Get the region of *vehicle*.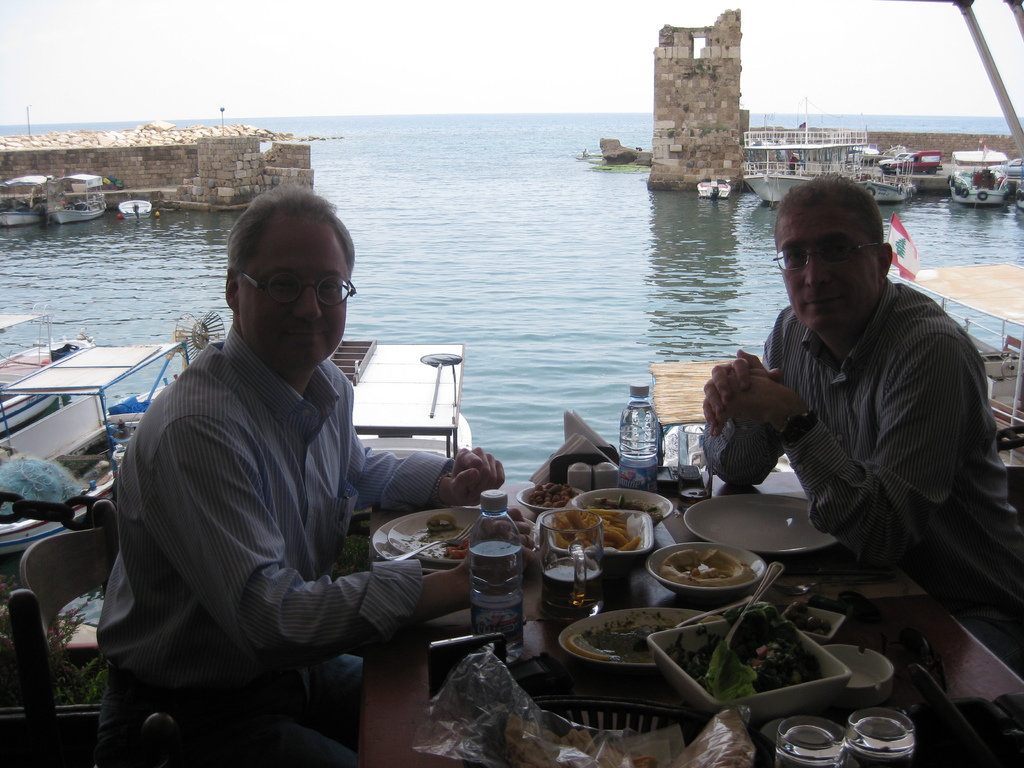
Rect(116, 195, 157, 214).
